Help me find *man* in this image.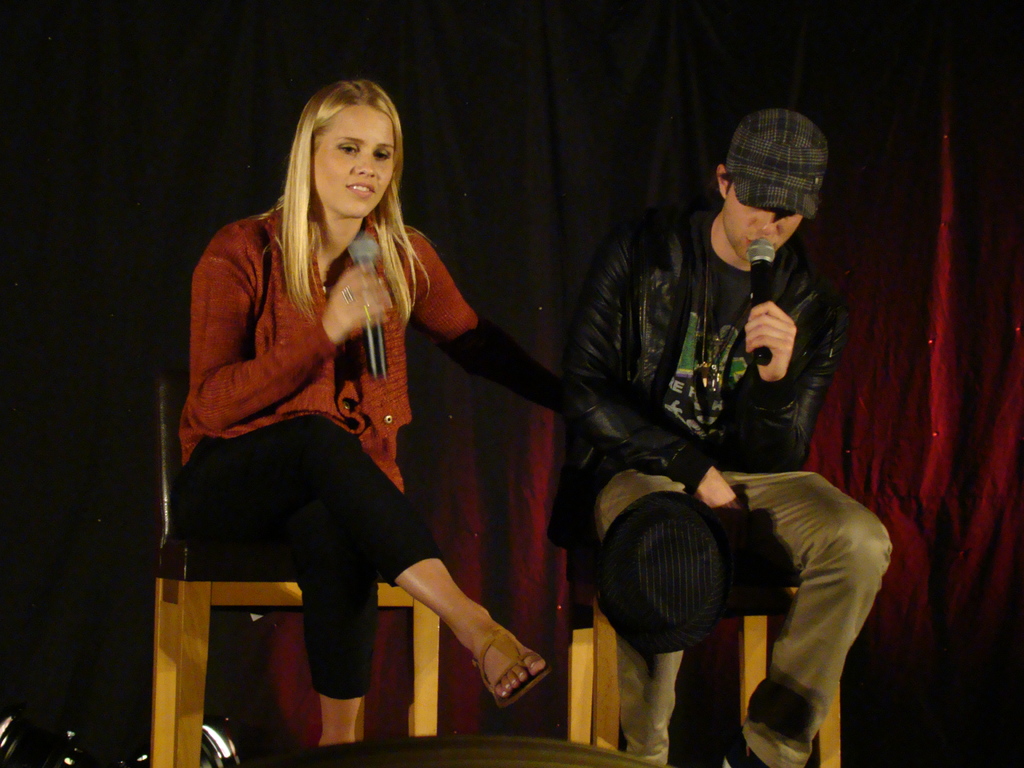
Found it: <bbox>566, 120, 879, 747</bbox>.
